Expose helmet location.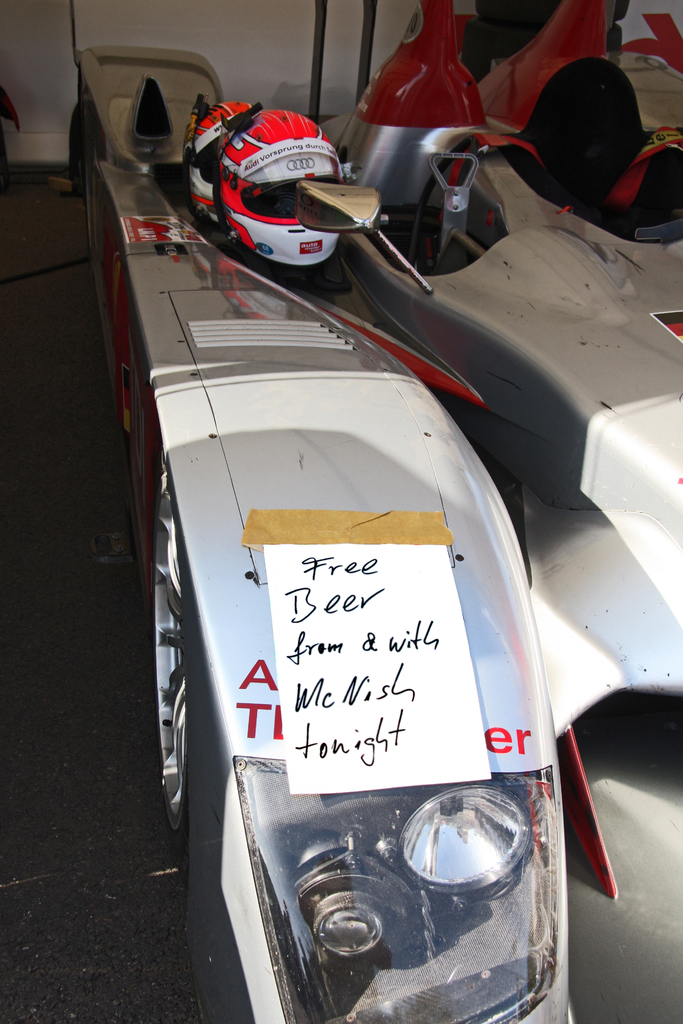
Exposed at 215, 109, 347, 286.
